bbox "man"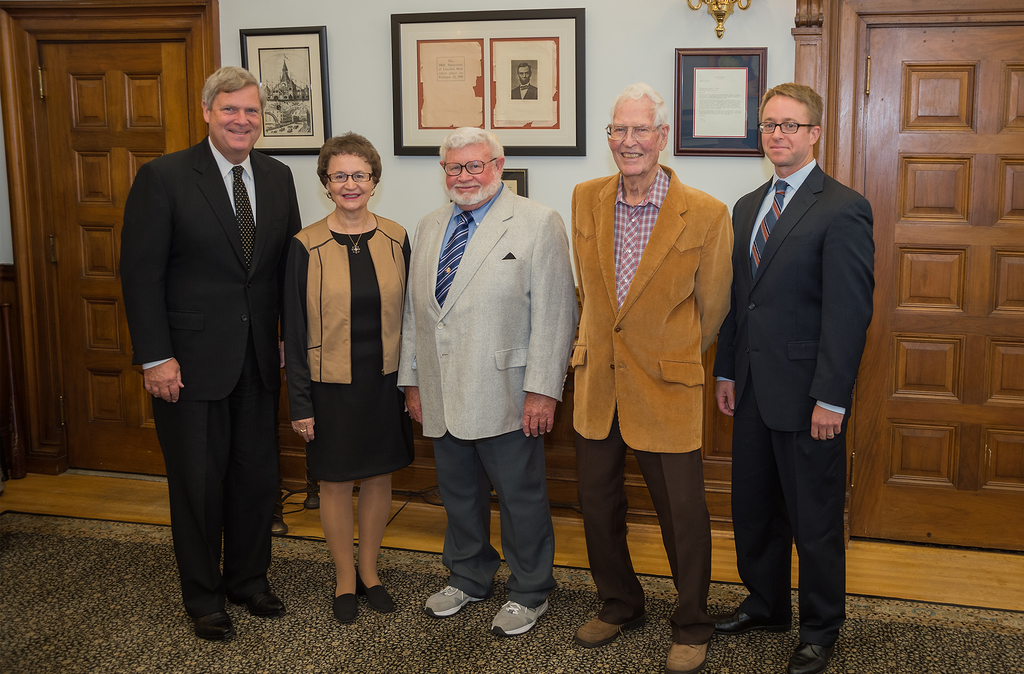
117:63:305:639
